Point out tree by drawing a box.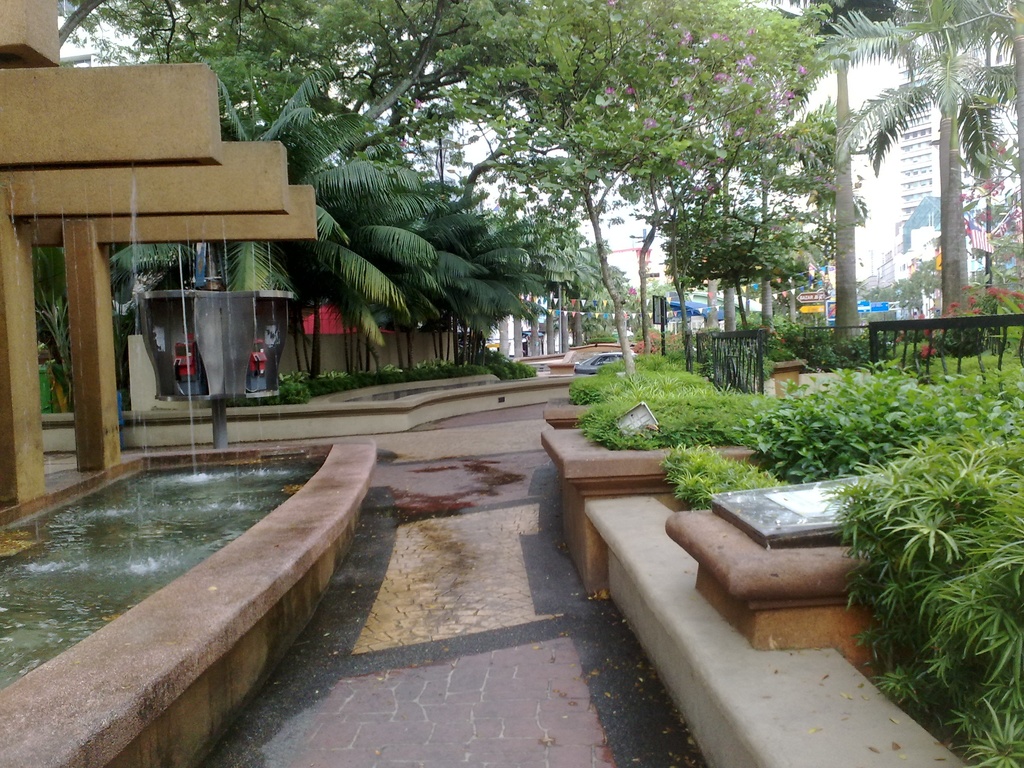
897 0 1022 213.
